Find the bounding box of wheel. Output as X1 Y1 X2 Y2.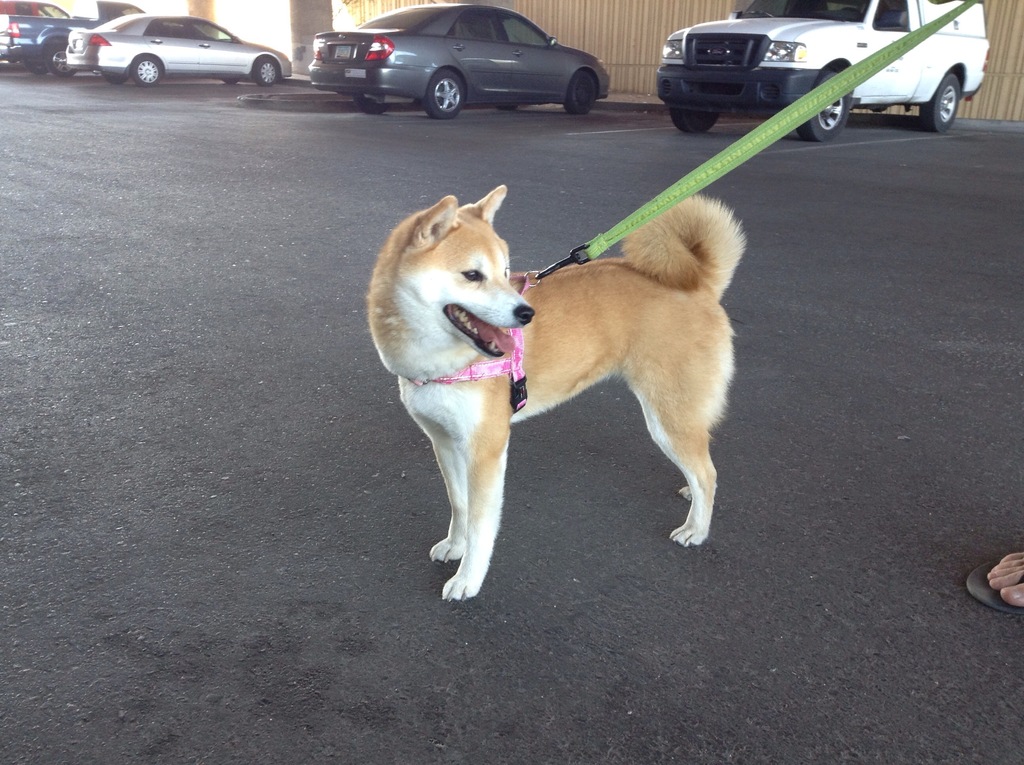
670 108 718 134.
